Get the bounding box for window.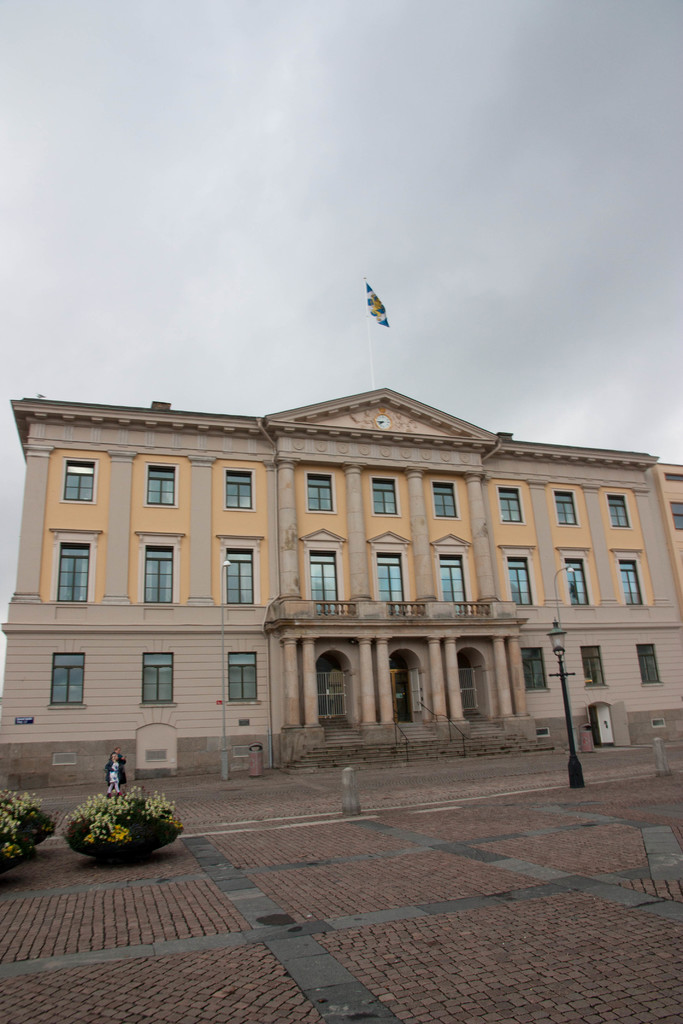
detection(368, 479, 401, 520).
